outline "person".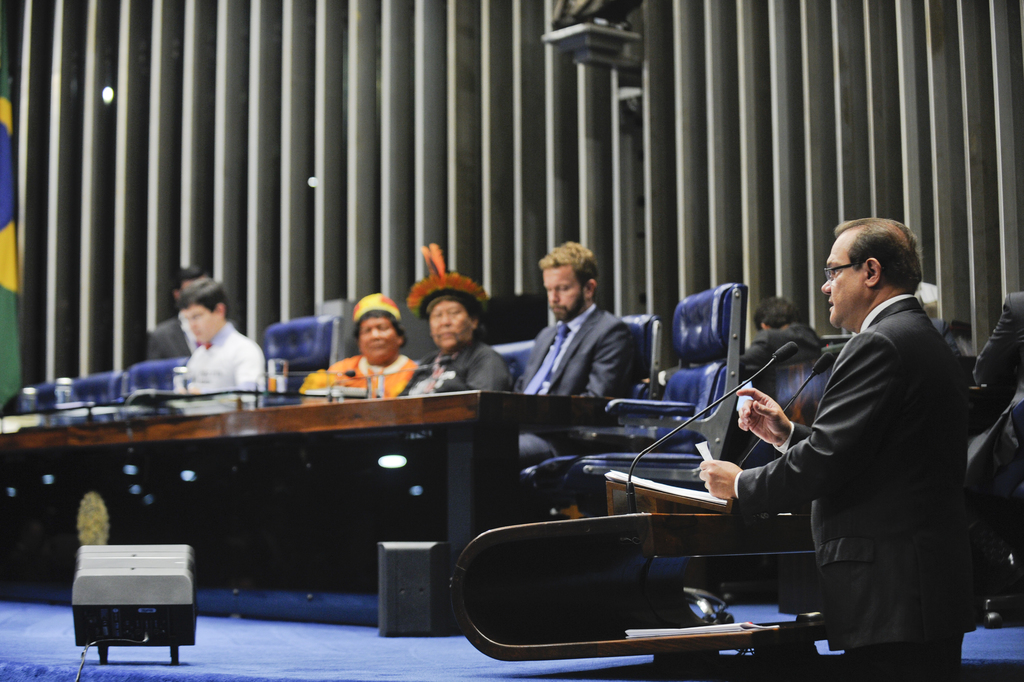
Outline: 294:289:428:403.
